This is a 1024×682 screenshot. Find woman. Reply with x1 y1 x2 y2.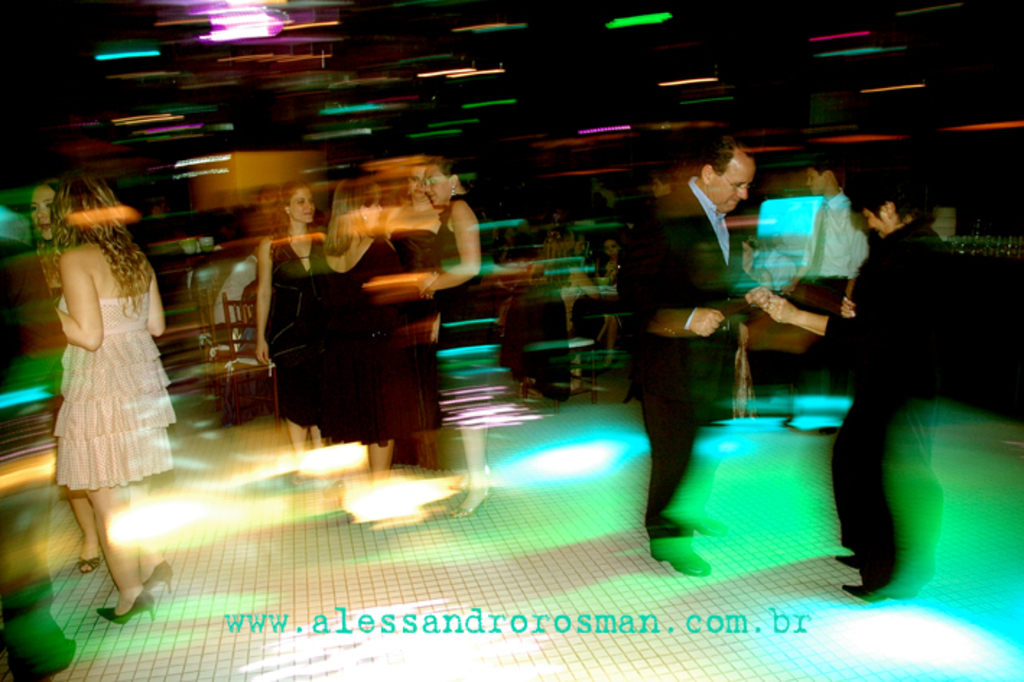
407 157 493 519.
